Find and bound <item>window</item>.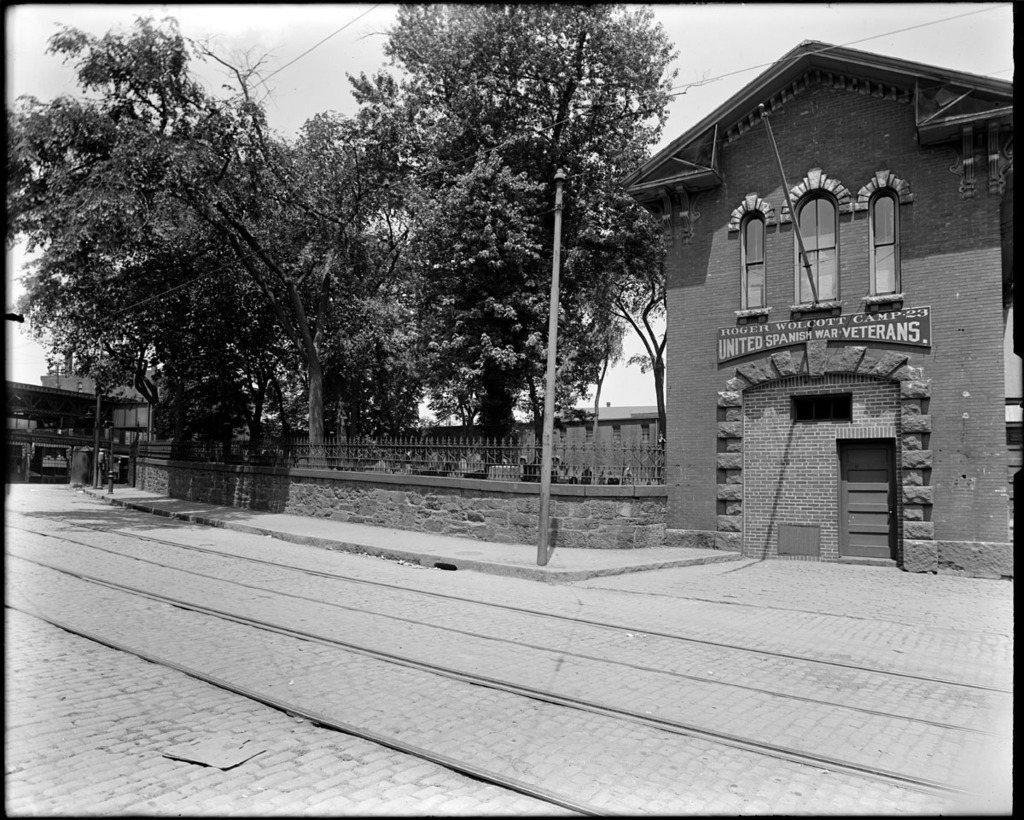
Bound: 841,401,915,541.
